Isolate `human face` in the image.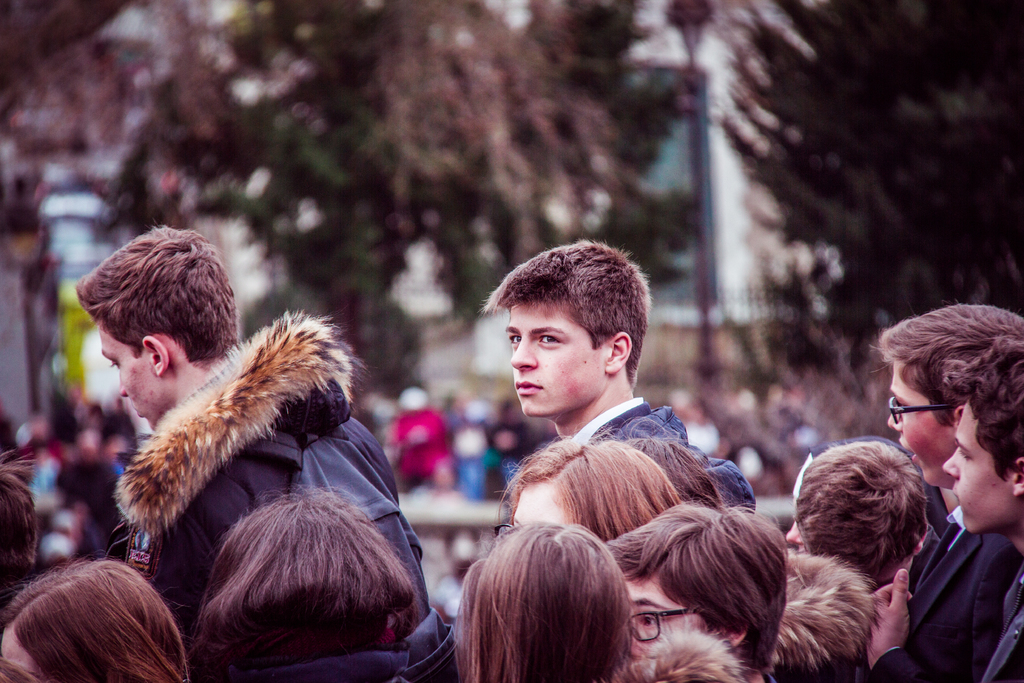
Isolated region: box(510, 483, 571, 531).
